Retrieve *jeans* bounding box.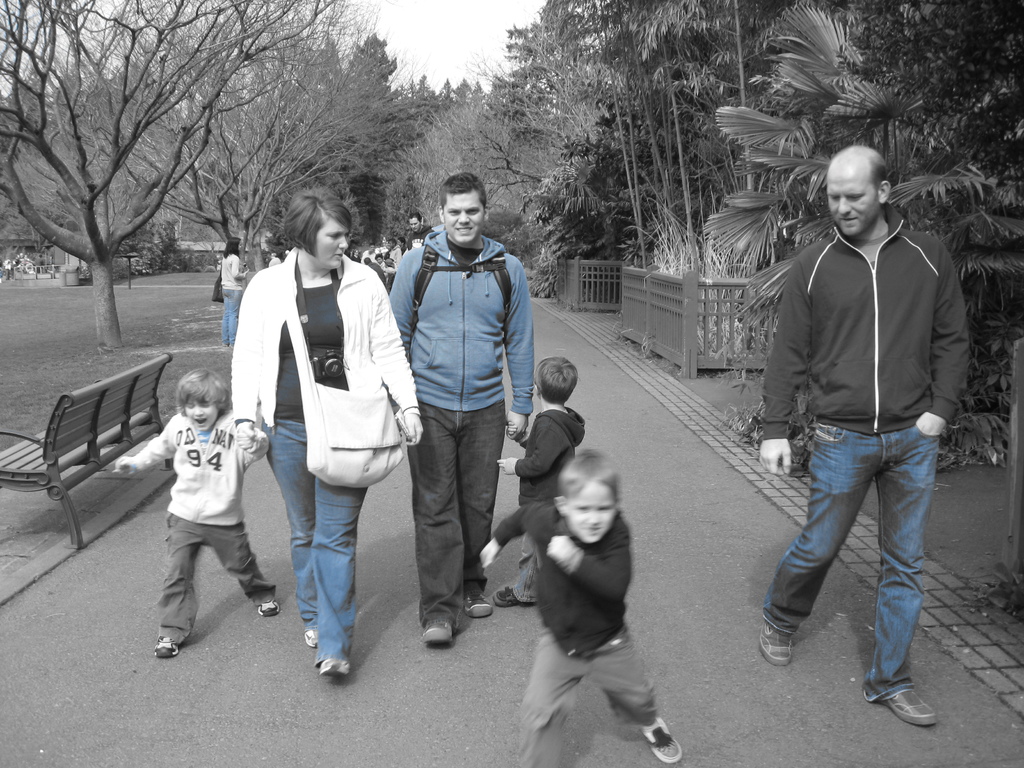
Bounding box: <bbox>756, 422, 923, 701</bbox>.
